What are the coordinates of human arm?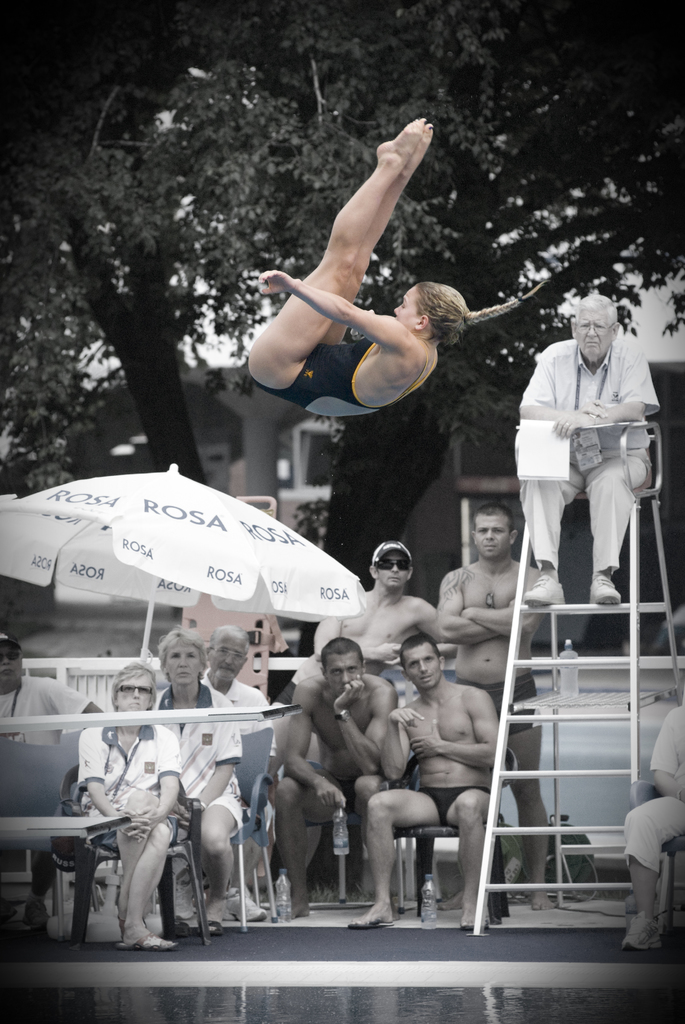
[x1=279, y1=683, x2=340, y2=798].
